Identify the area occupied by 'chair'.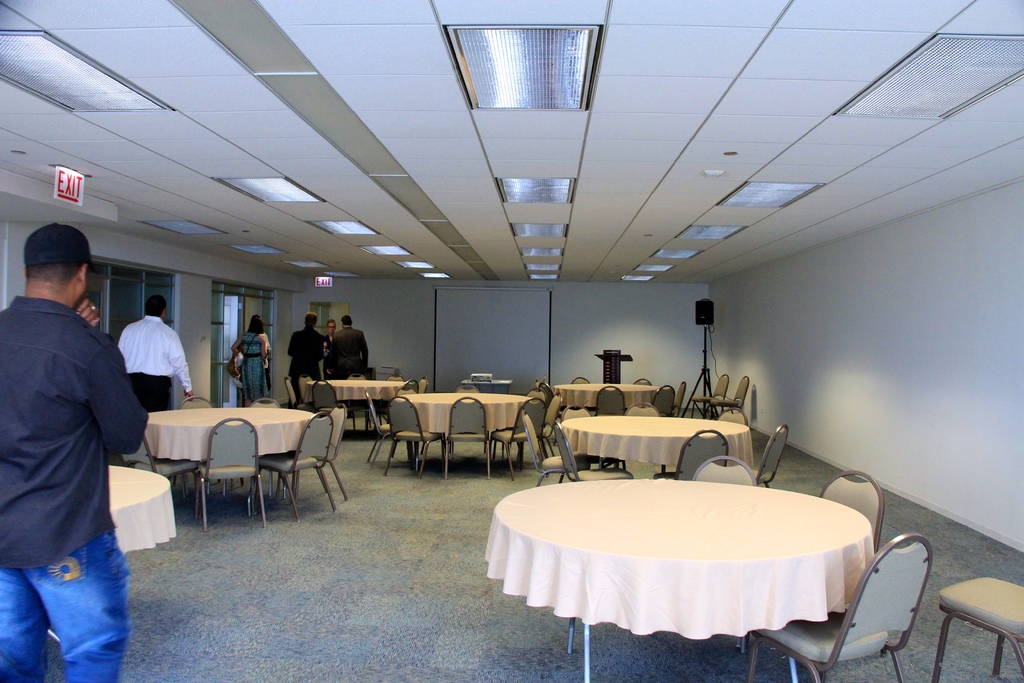
Area: bbox=(311, 380, 354, 431).
